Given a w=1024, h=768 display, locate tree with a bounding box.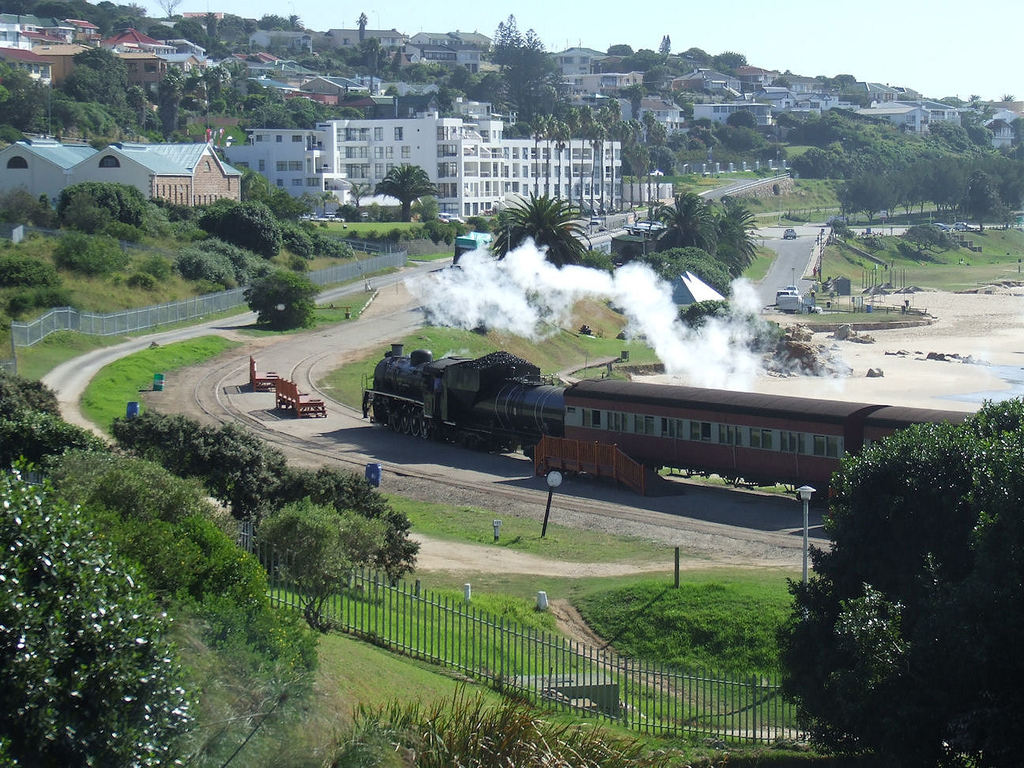
Located: box(289, 16, 302, 31).
